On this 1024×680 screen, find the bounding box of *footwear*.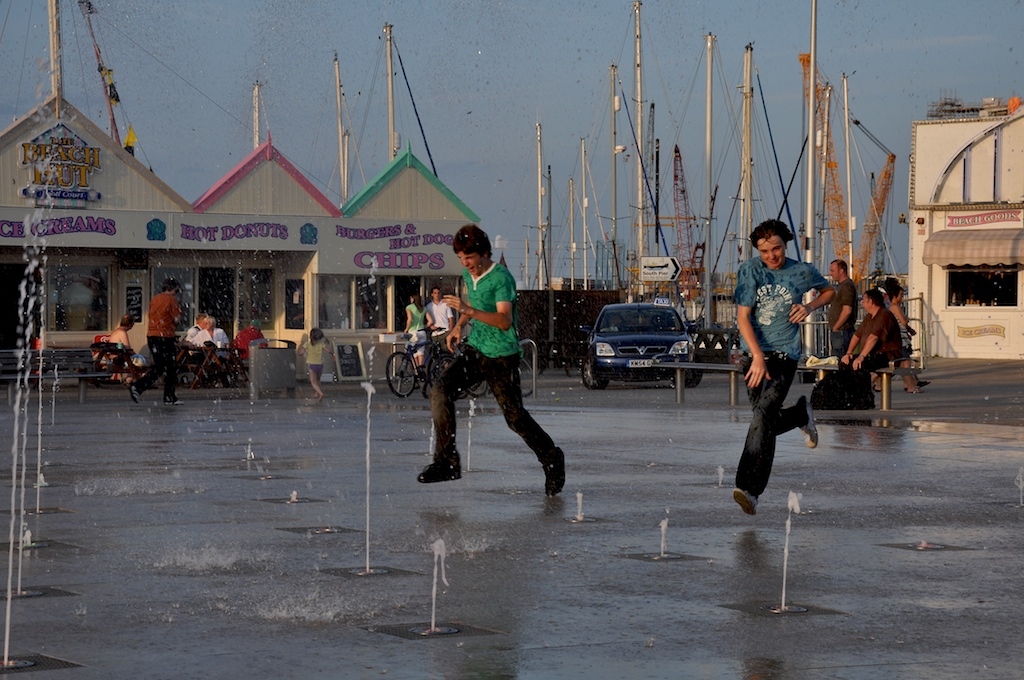
Bounding box: box(164, 395, 179, 408).
